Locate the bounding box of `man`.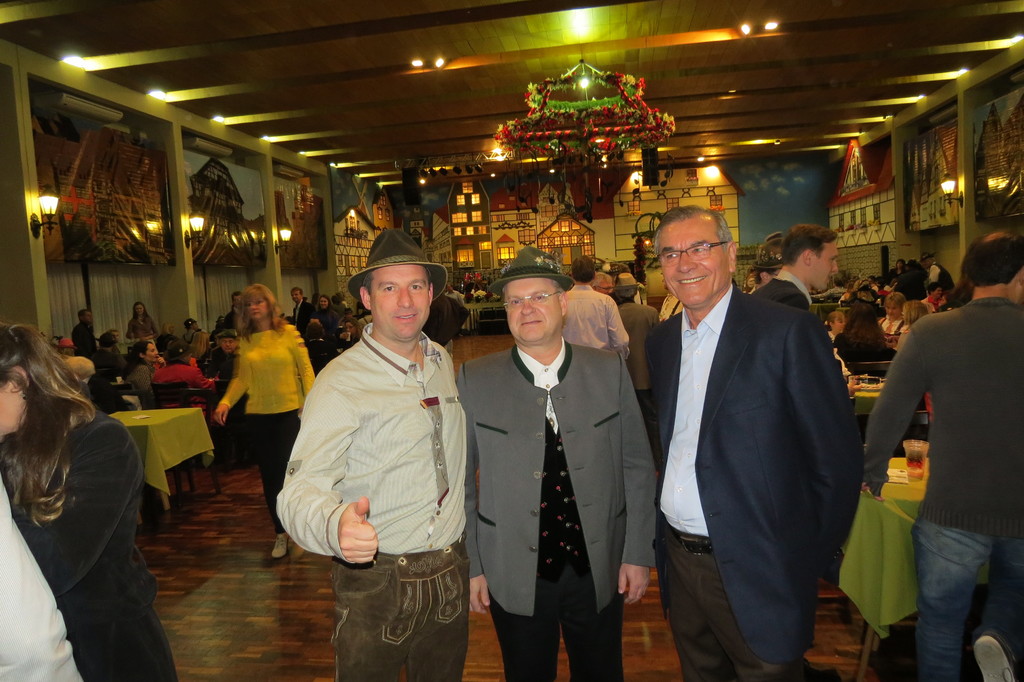
Bounding box: rect(200, 334, 228, 378).
